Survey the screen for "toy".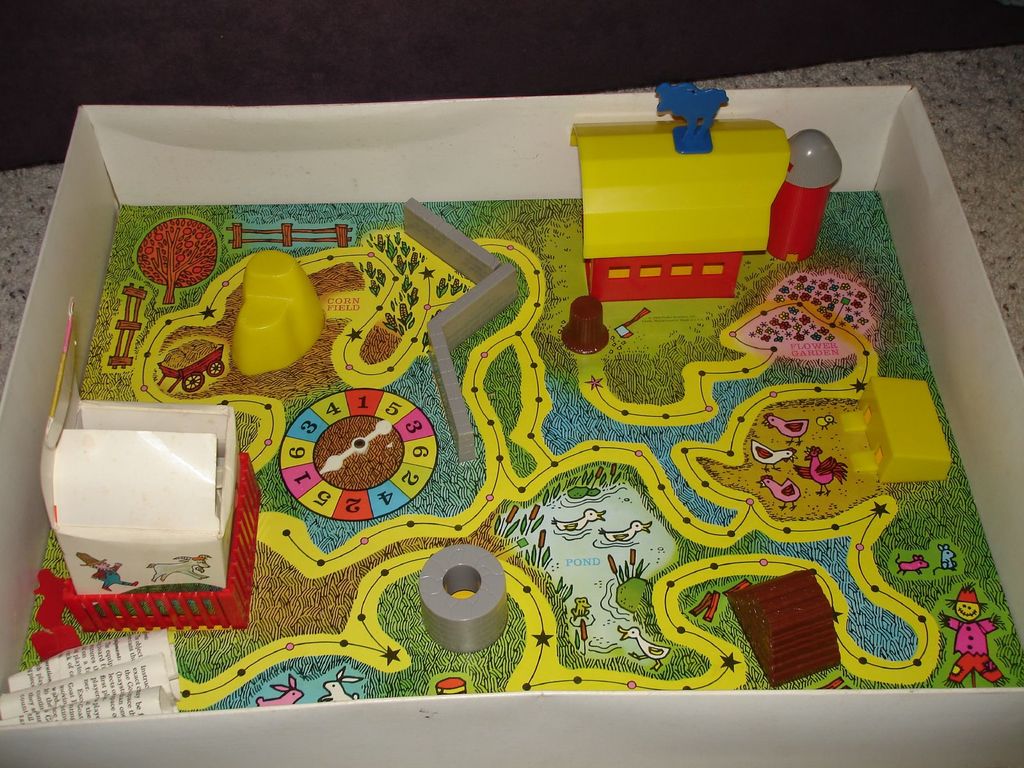
Survey found: locate(764, 129, 843, 265).
